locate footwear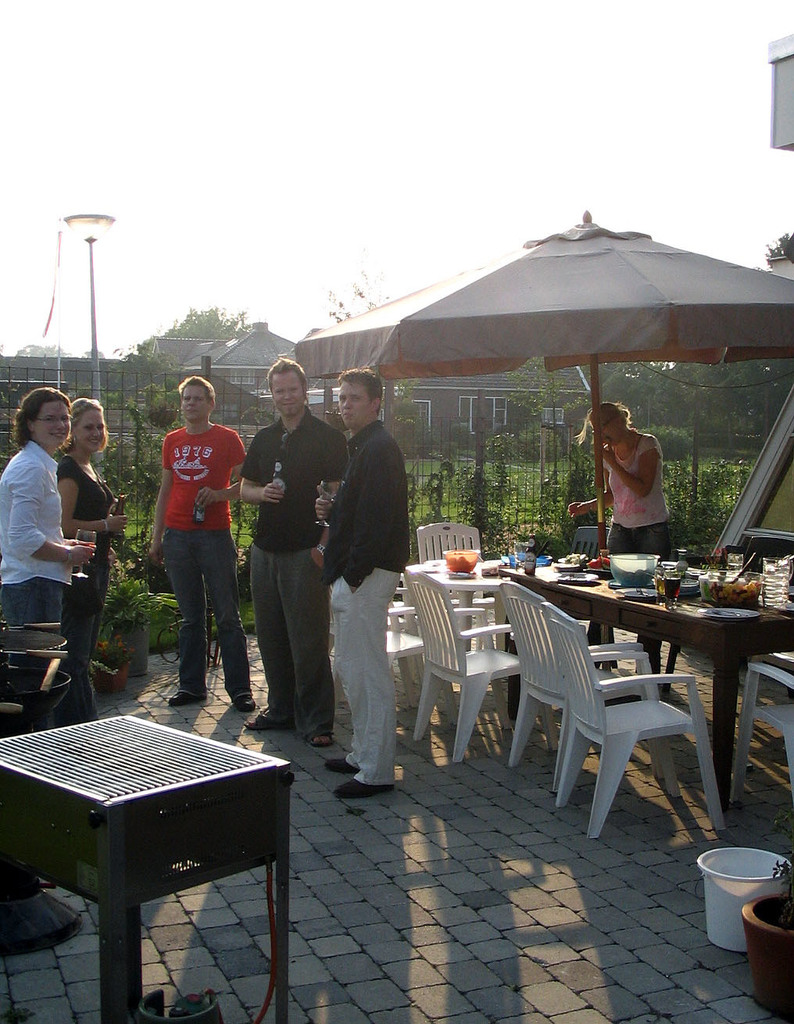
Rect(230, 694, 255, 712)
